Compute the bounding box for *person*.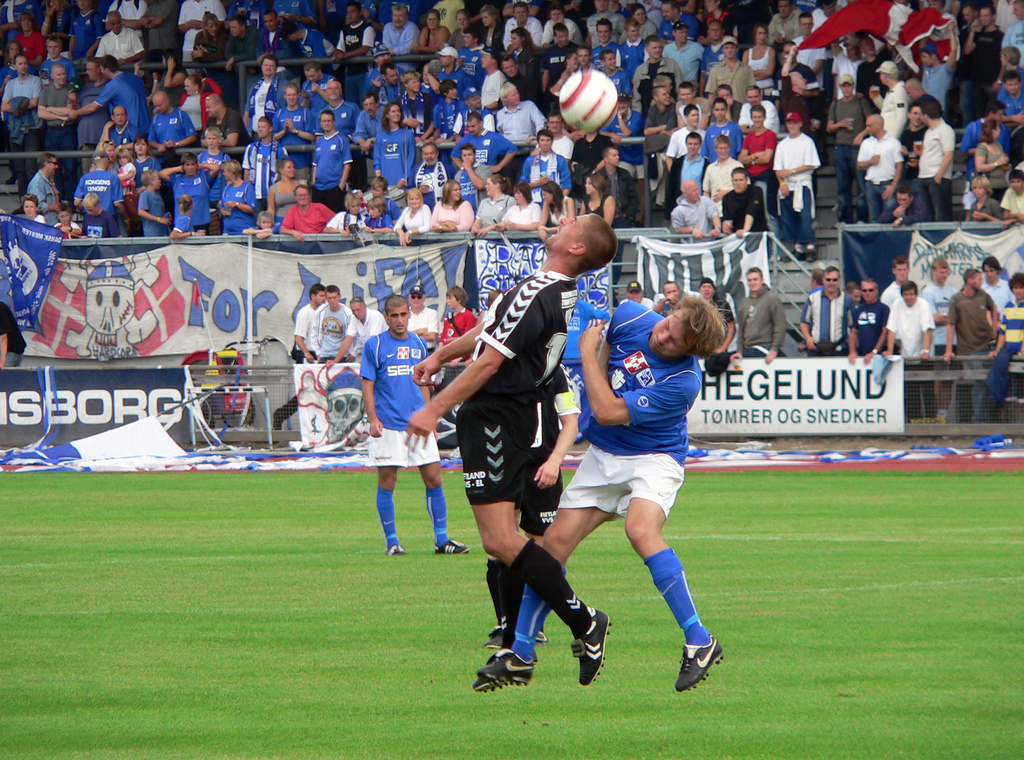
BBox(351, 295, 465, 563).
